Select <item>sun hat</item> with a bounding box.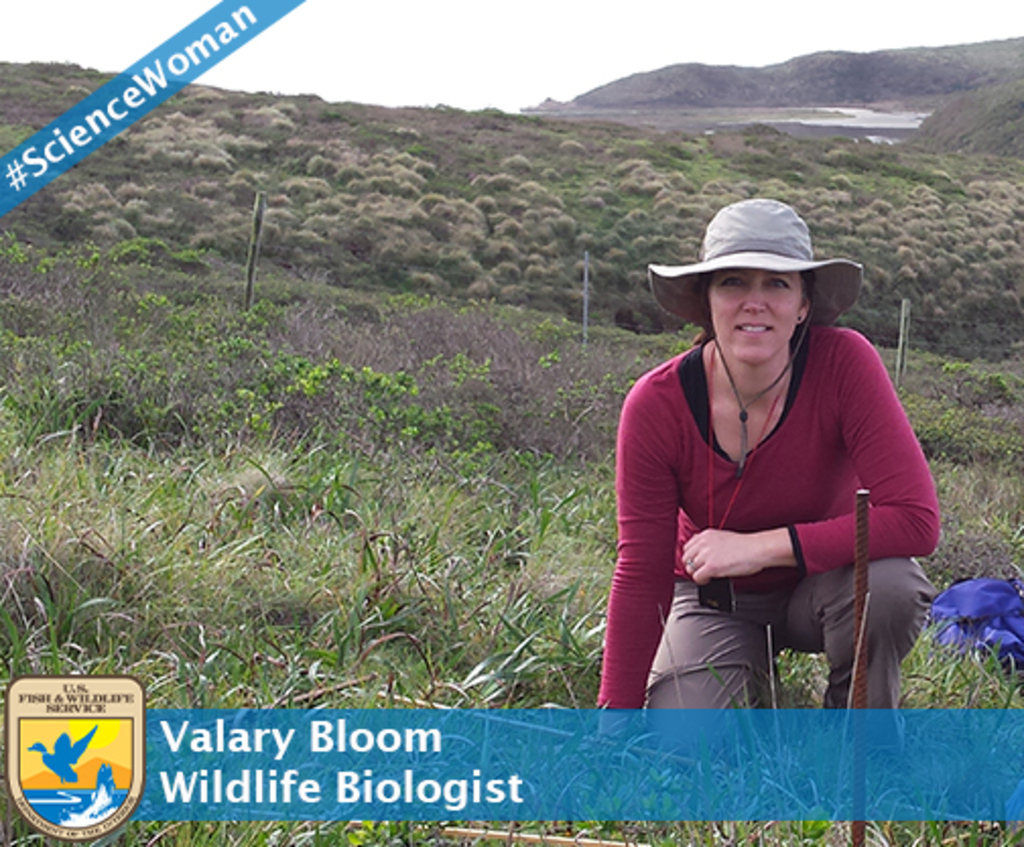
[left=650, top=199, right=872, bottom=347].
